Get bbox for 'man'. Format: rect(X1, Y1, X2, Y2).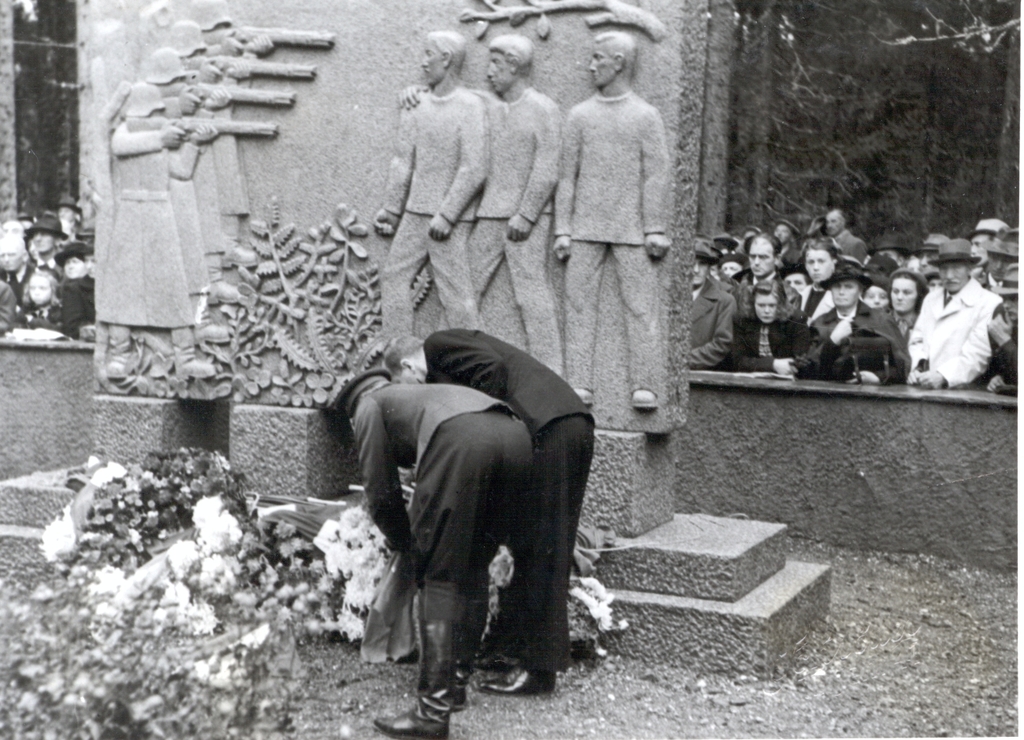
rect(372, 27, 489, 360).
